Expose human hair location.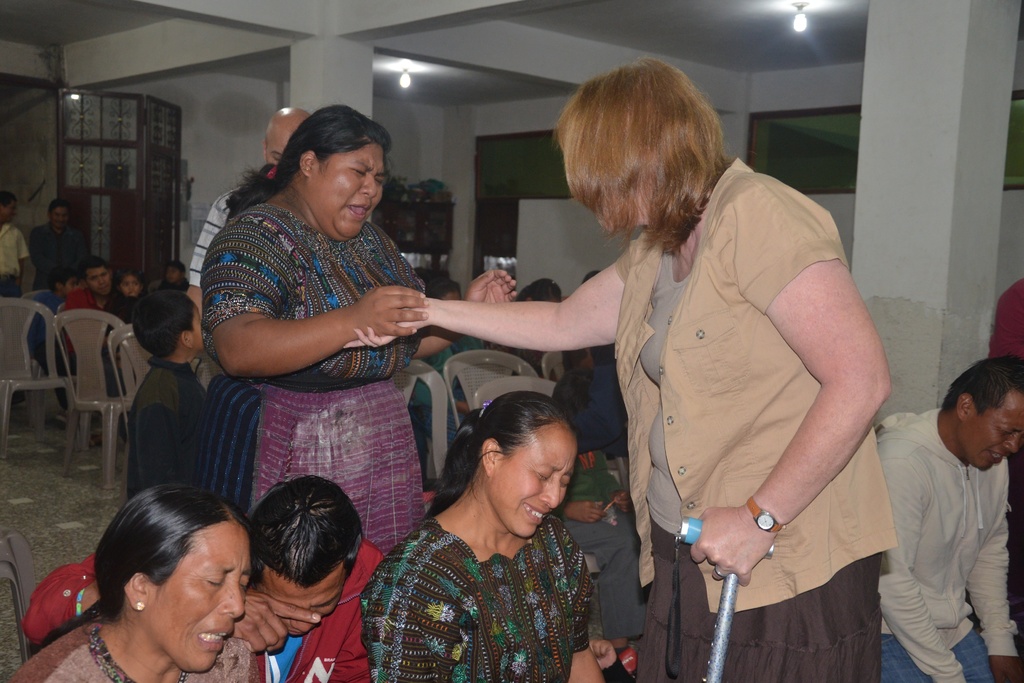
Exposed at 129 291 190 362.
